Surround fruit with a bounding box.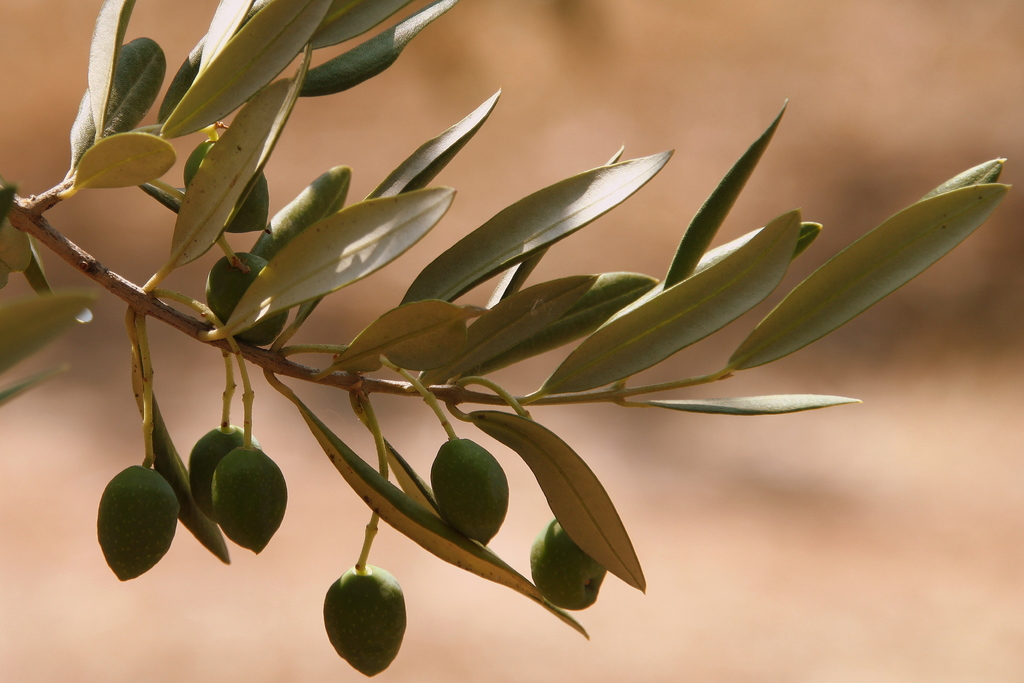
region(85, 458, 173, 584).
